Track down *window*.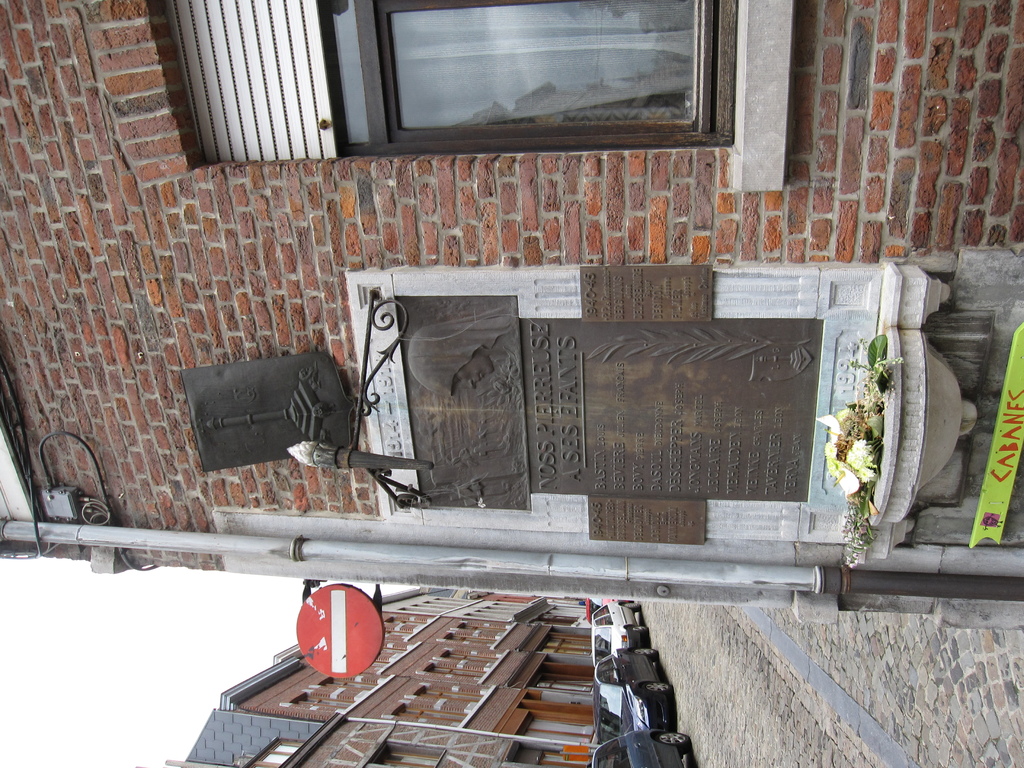
Tracked to <bbox>383, 690, 478, 735</bbox>.
